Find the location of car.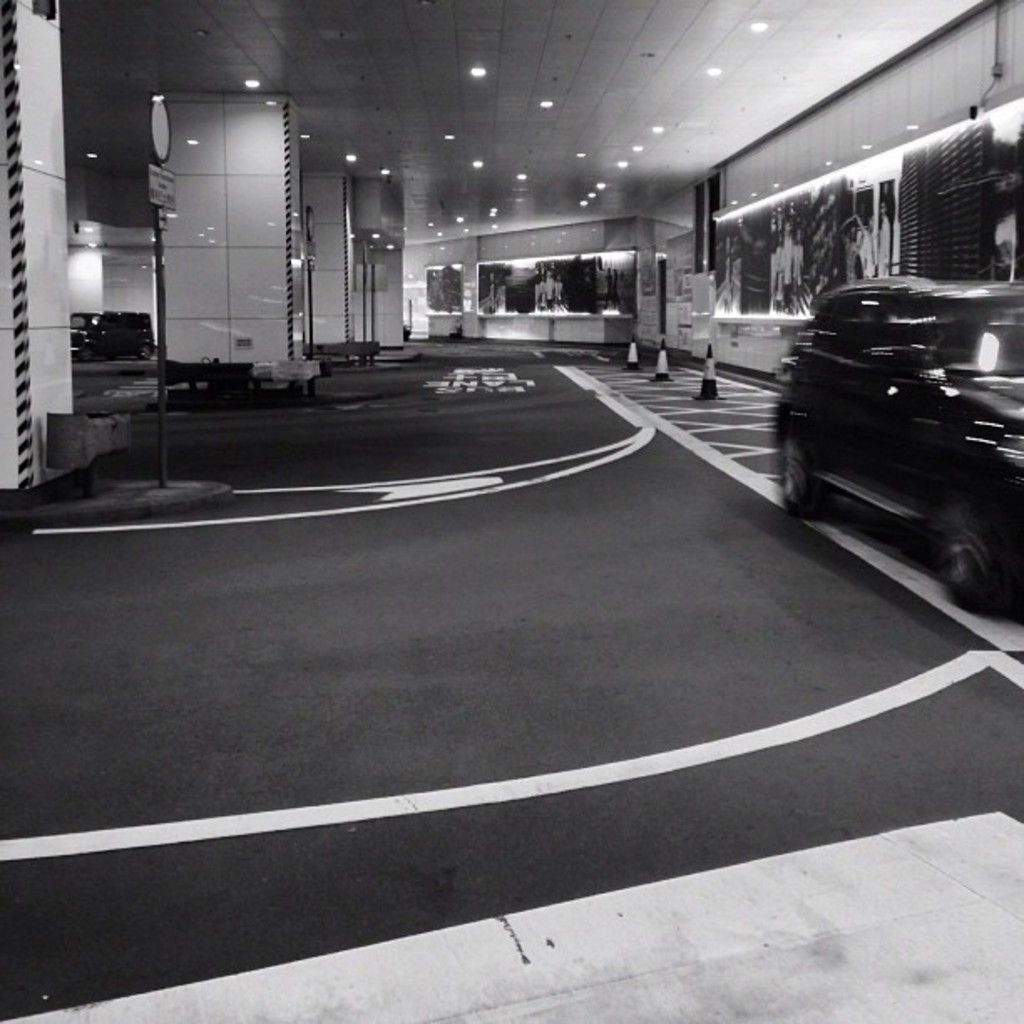
Location: [left=768, top=273, right=1022, bottom=617].
